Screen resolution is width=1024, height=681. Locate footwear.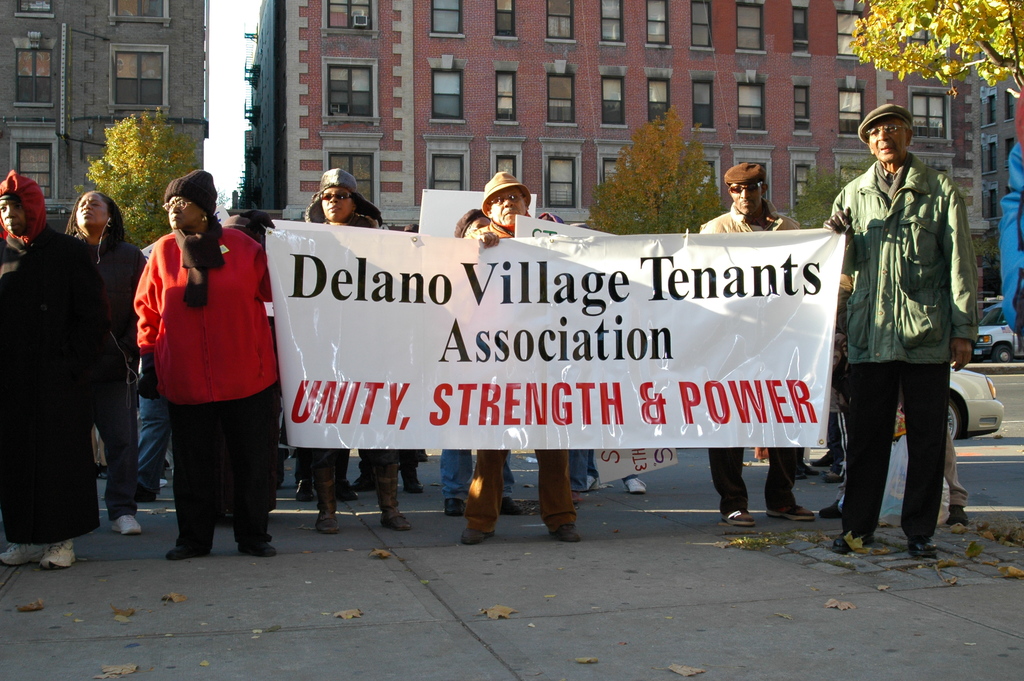
x1=0, y1=543, x2=46, y2=568.
